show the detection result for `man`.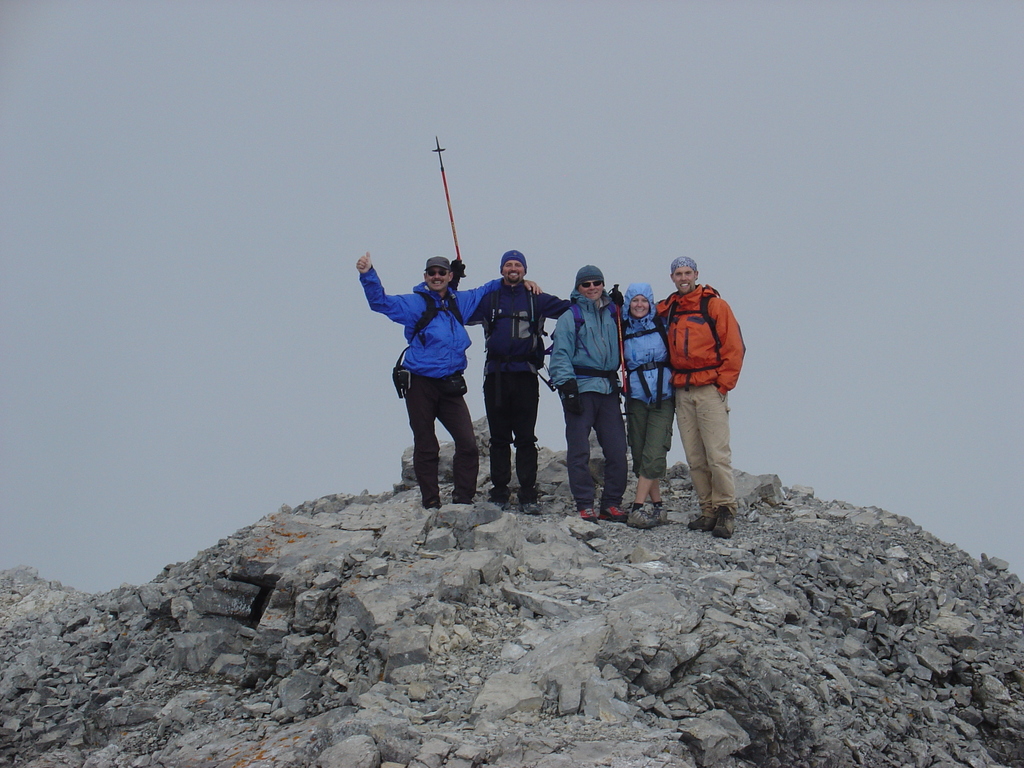
551 263 628 522.
